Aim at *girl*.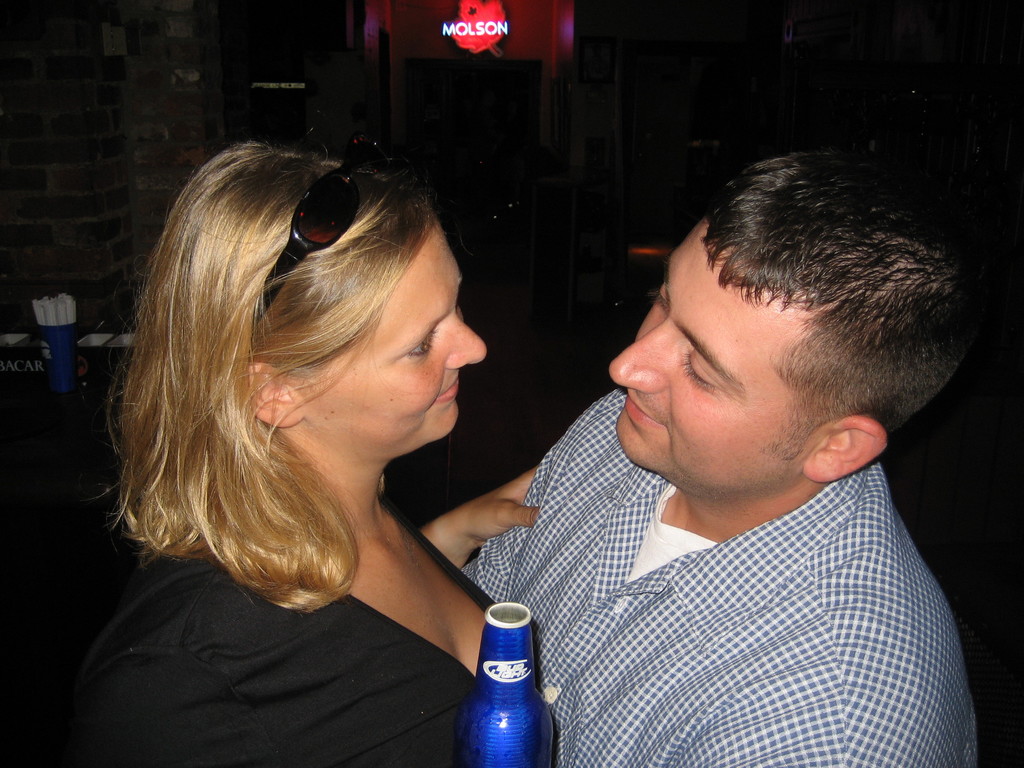
Aimed at 10, 122, 547, 767.
